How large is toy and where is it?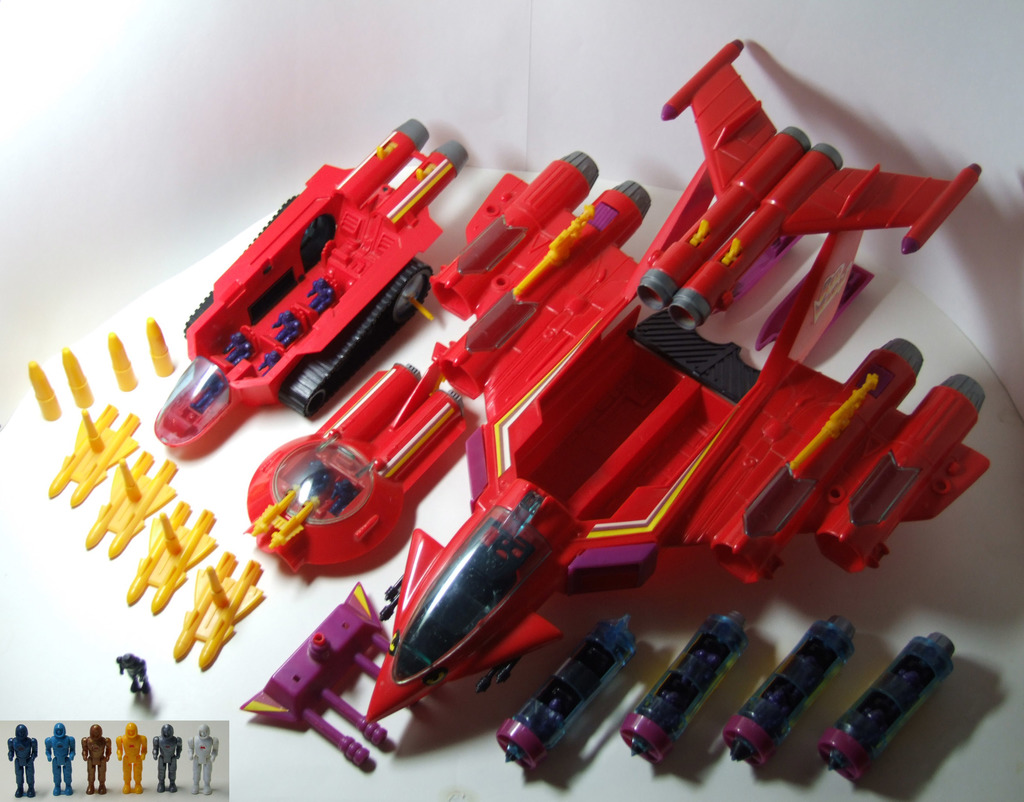
Bounding box: bbox=[620, 614, 748, 767].
